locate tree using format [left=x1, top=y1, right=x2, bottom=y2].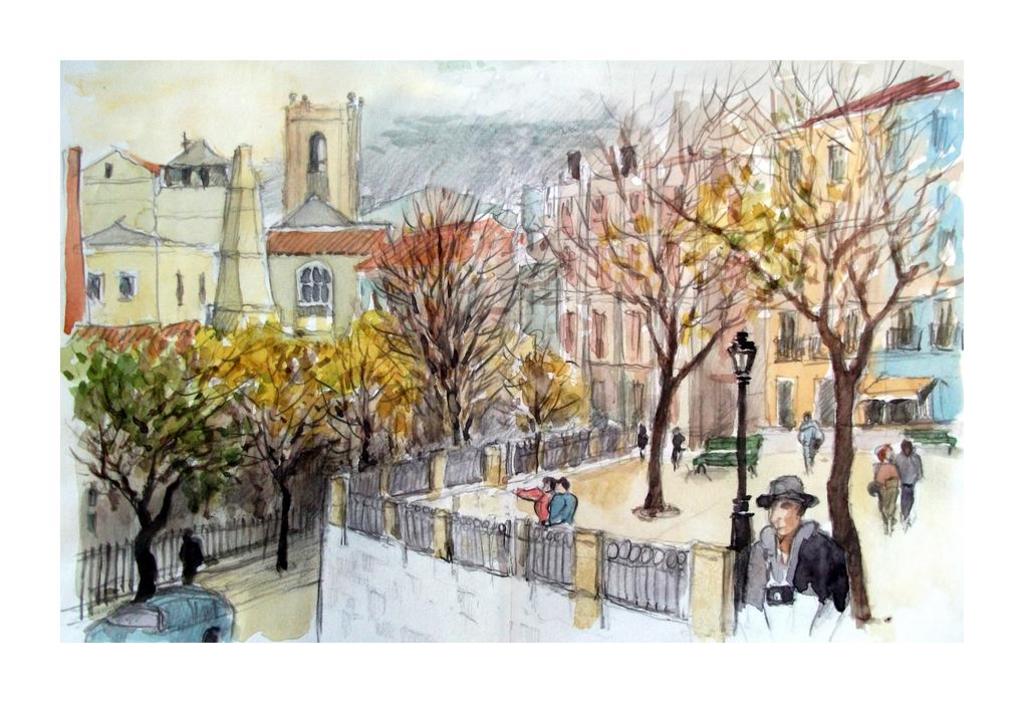
[left=183, top=308, right=349, bottom=574].
